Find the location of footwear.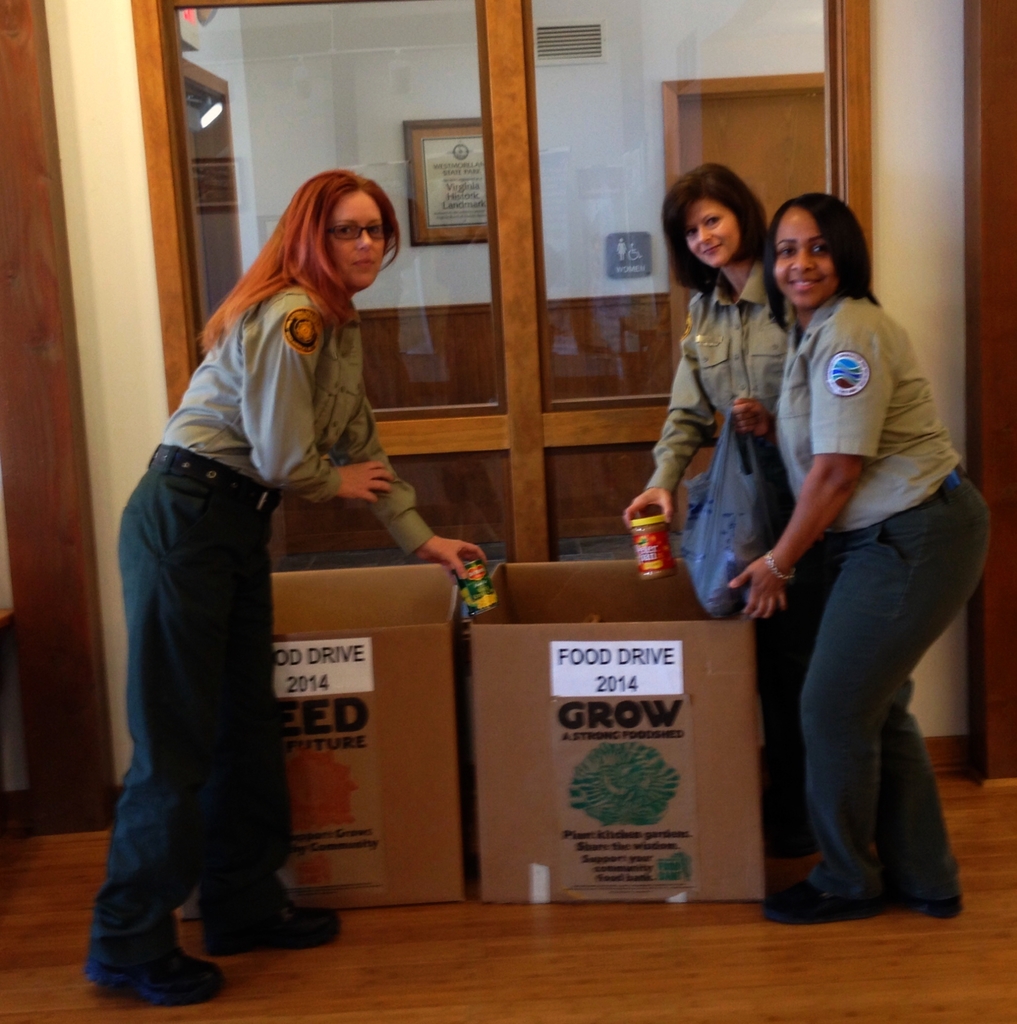
Location: [200, 879, 338, 959].
